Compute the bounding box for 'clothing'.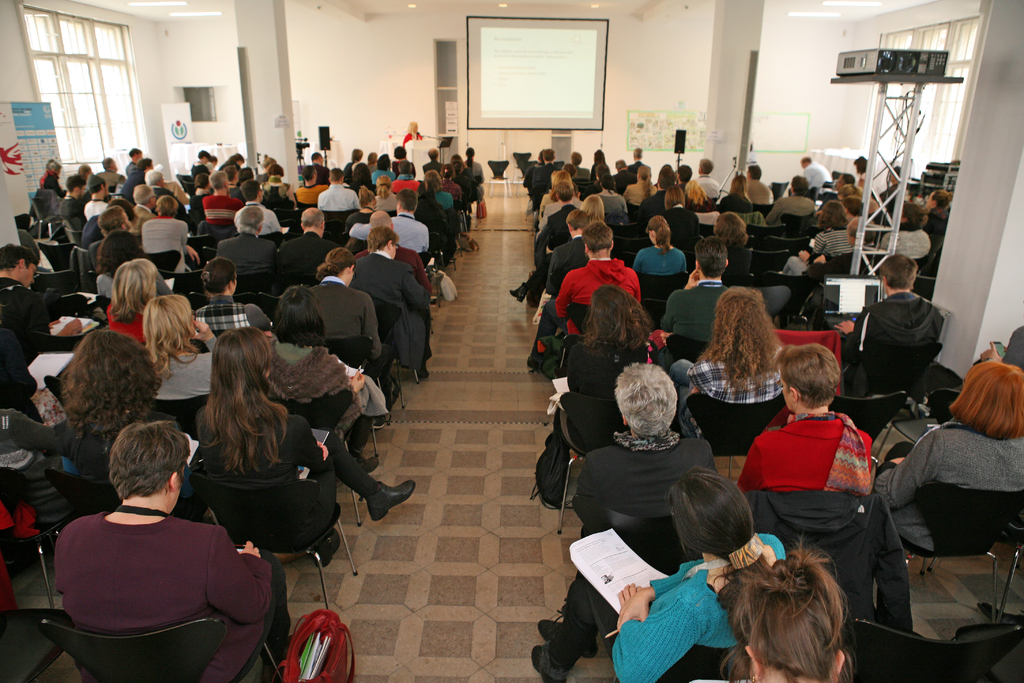
188,189,216,195.
